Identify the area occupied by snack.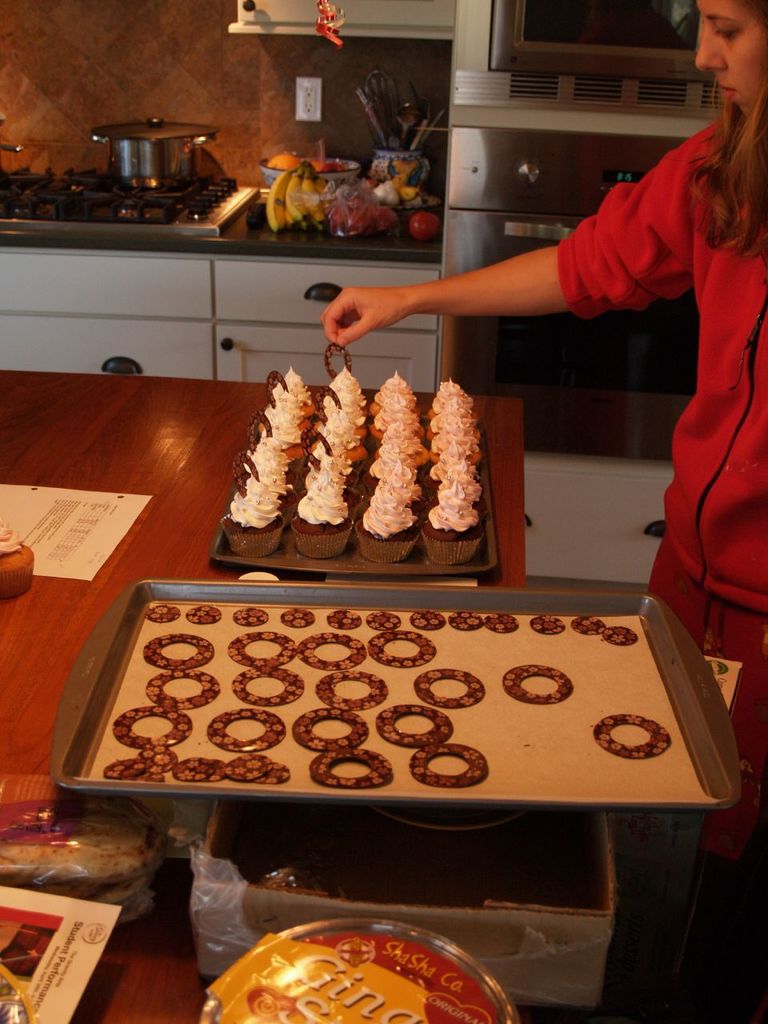
Area: 573,614,608,637.
